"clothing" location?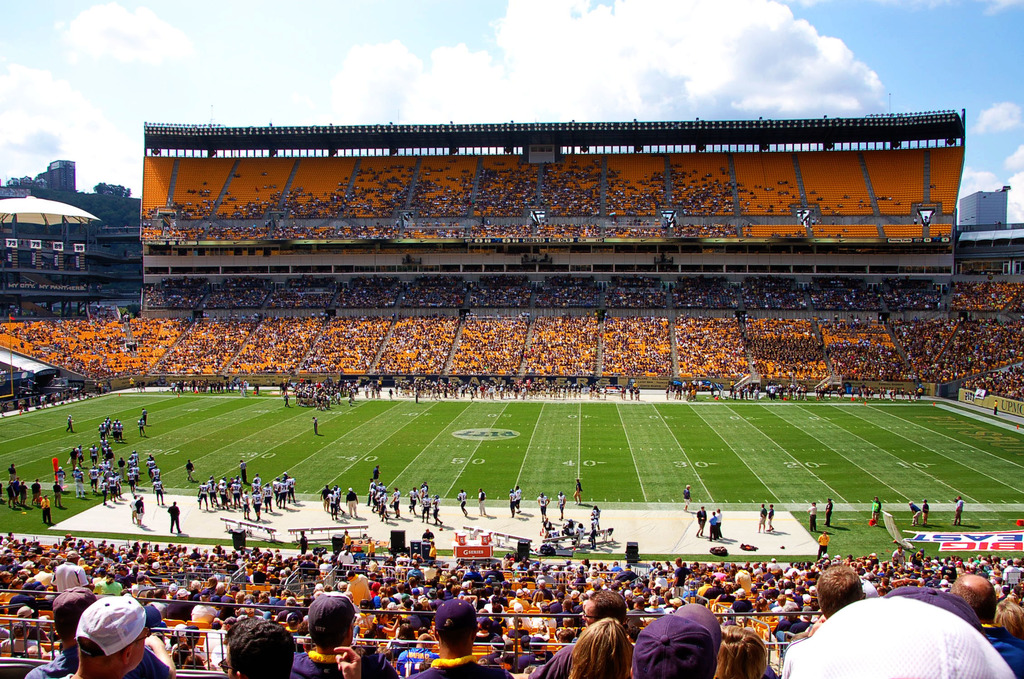
bbox(695, 507, 705, 538)
